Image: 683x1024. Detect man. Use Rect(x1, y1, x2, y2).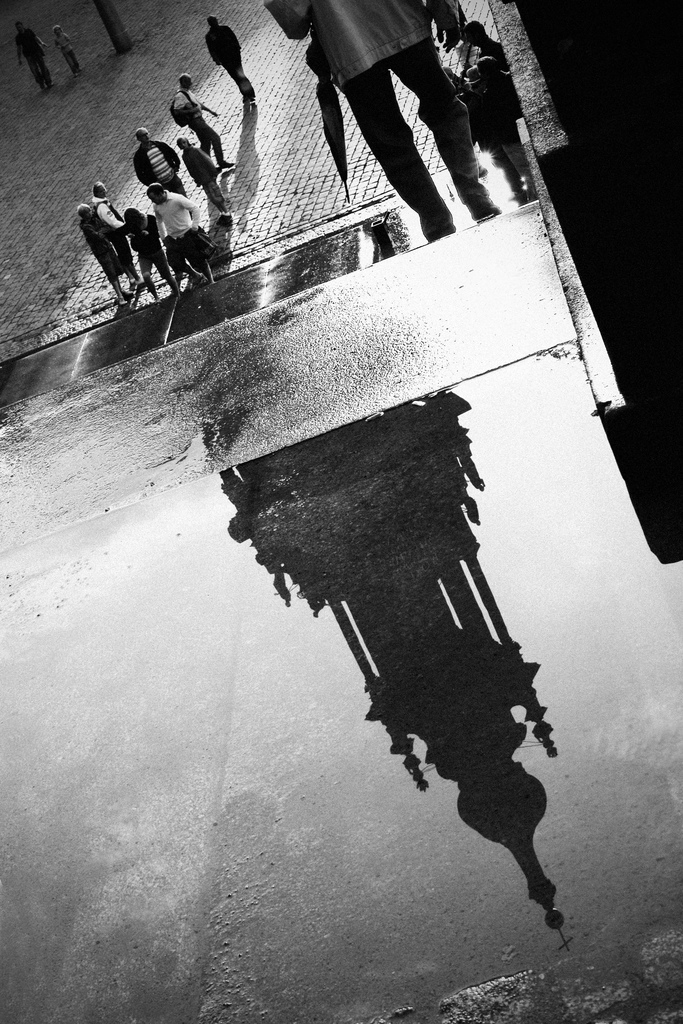
Rect(169, 74, 241, 169).
